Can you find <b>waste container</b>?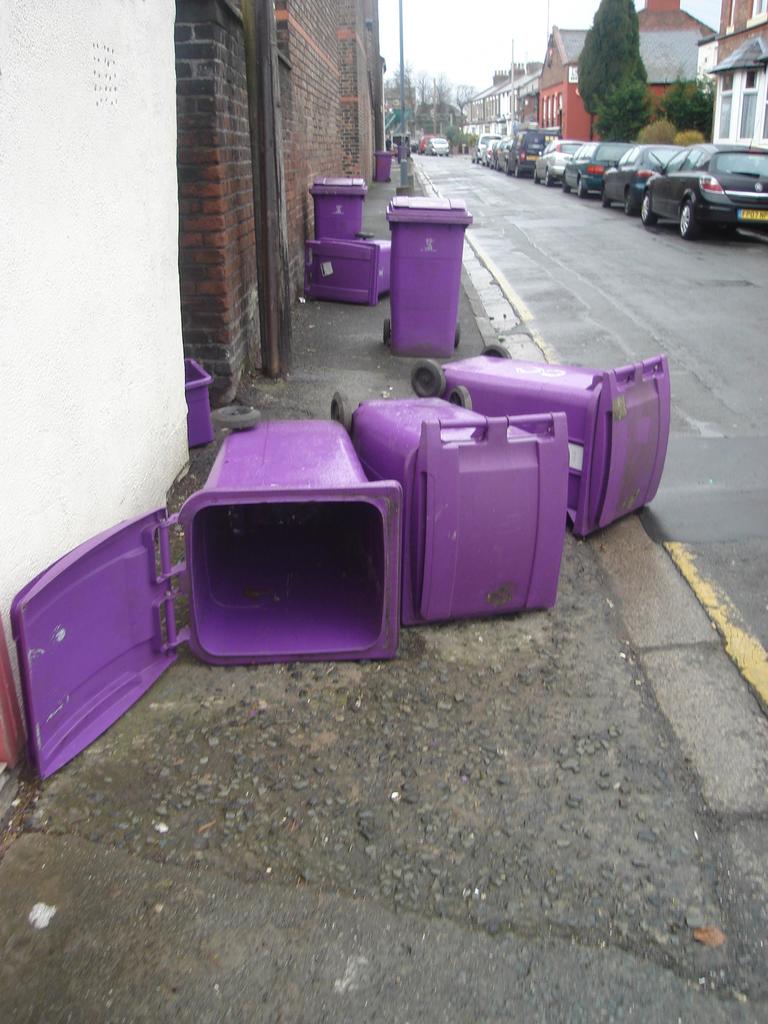
Yes, bounding box: [15,412,422,780].
